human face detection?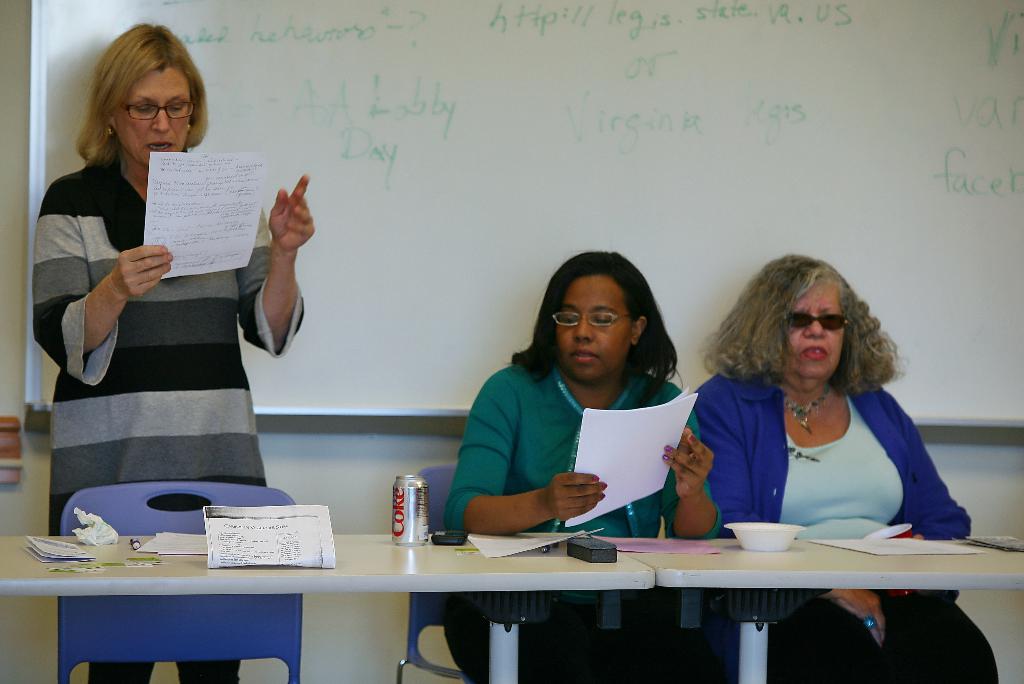
BBox(785, 276, 846, 380)
